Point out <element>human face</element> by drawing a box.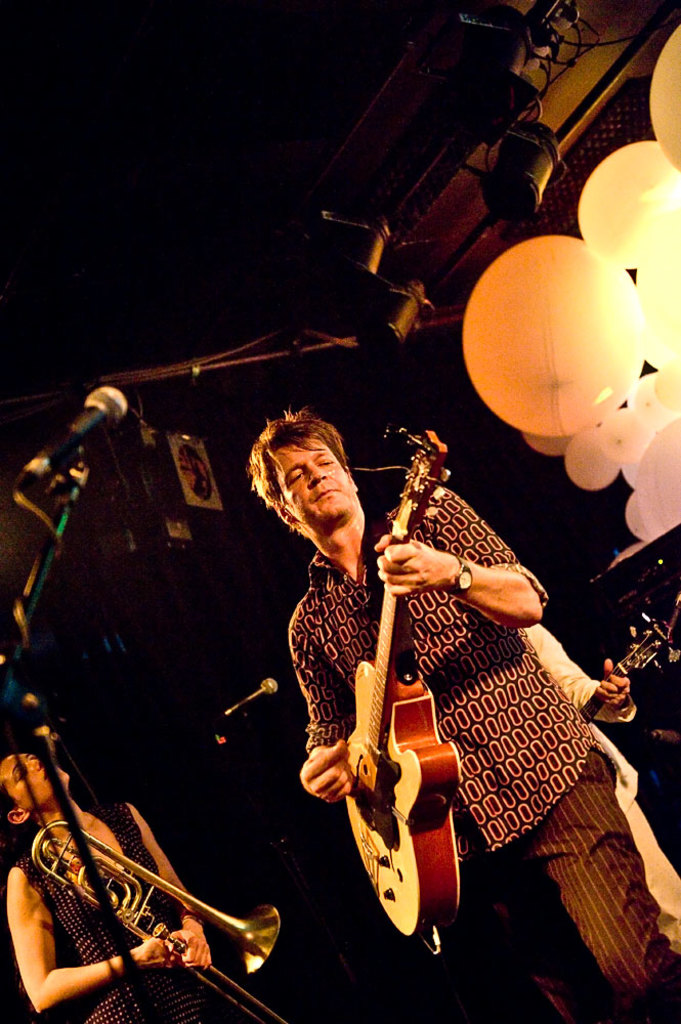
(left=0, top=750, right=73, bottom=814).
